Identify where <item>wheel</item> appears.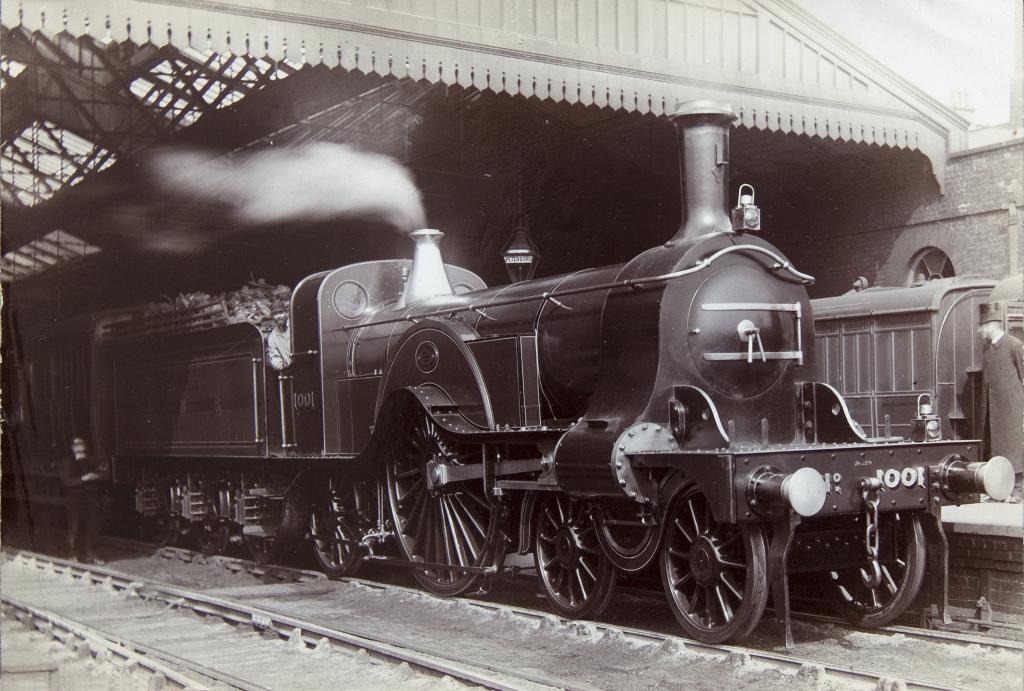
Appears at l=535, t=494, r=616, b=622.
